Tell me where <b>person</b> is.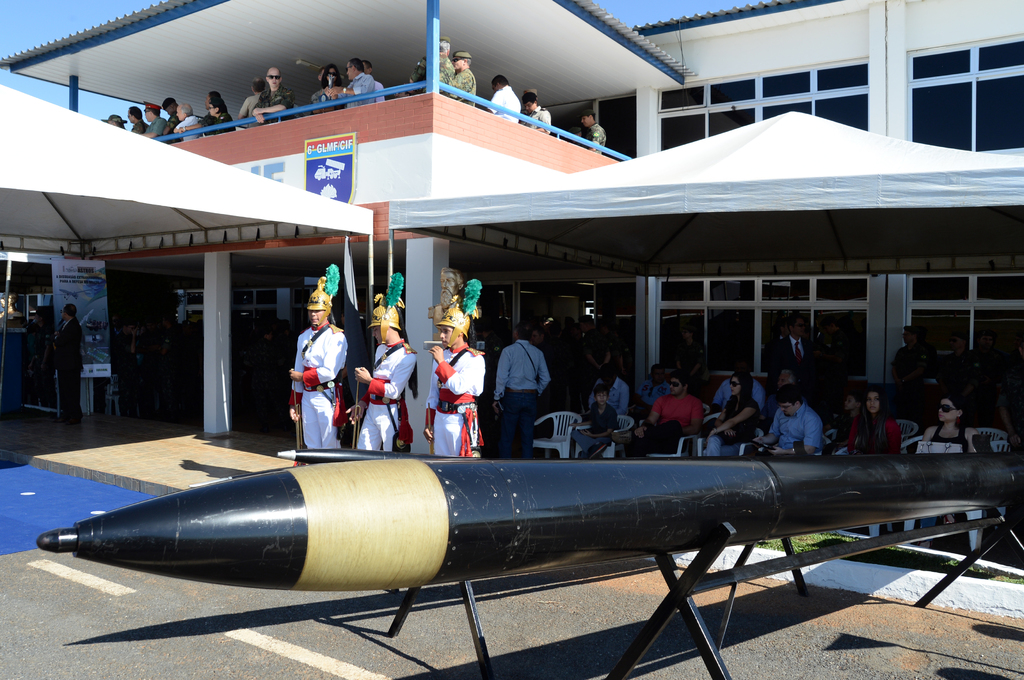
<b>person</b> is at detection(409, 36, 456, 91).
